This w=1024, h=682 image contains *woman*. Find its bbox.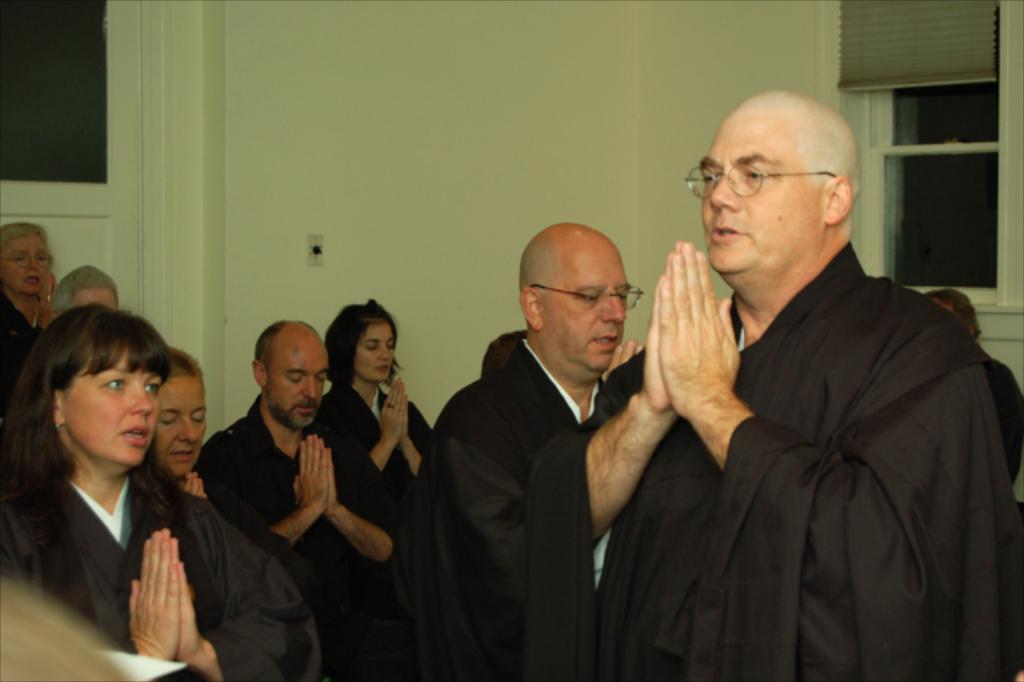
(left=8, top=309, right=250, bottom=681).
